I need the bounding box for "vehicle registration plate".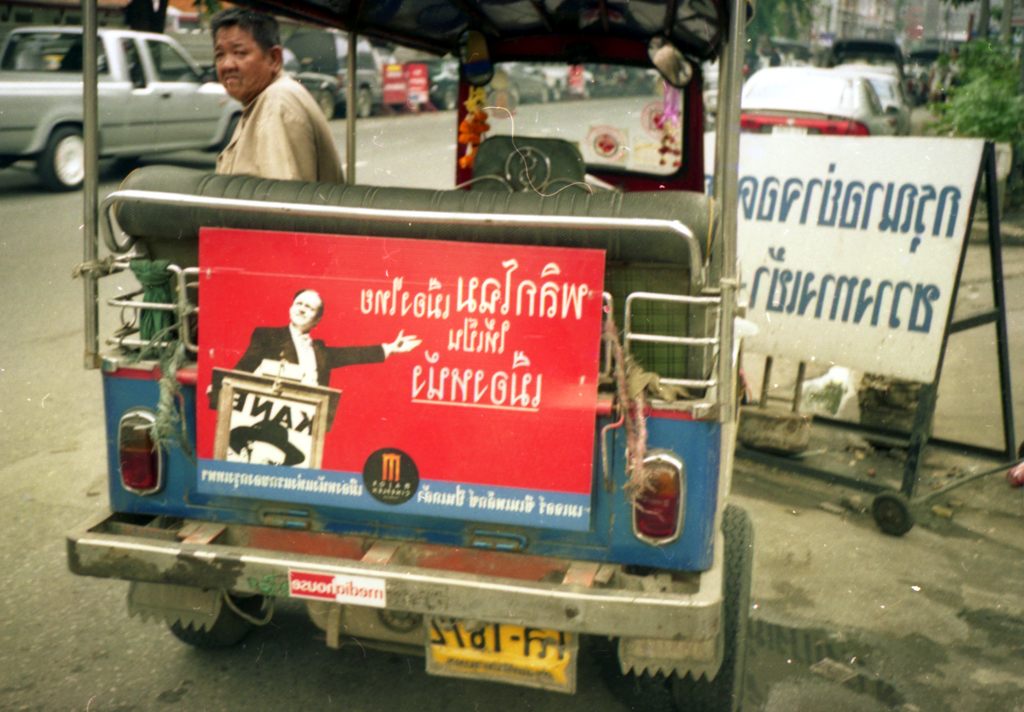
Here it is: [395,615,606,698].
